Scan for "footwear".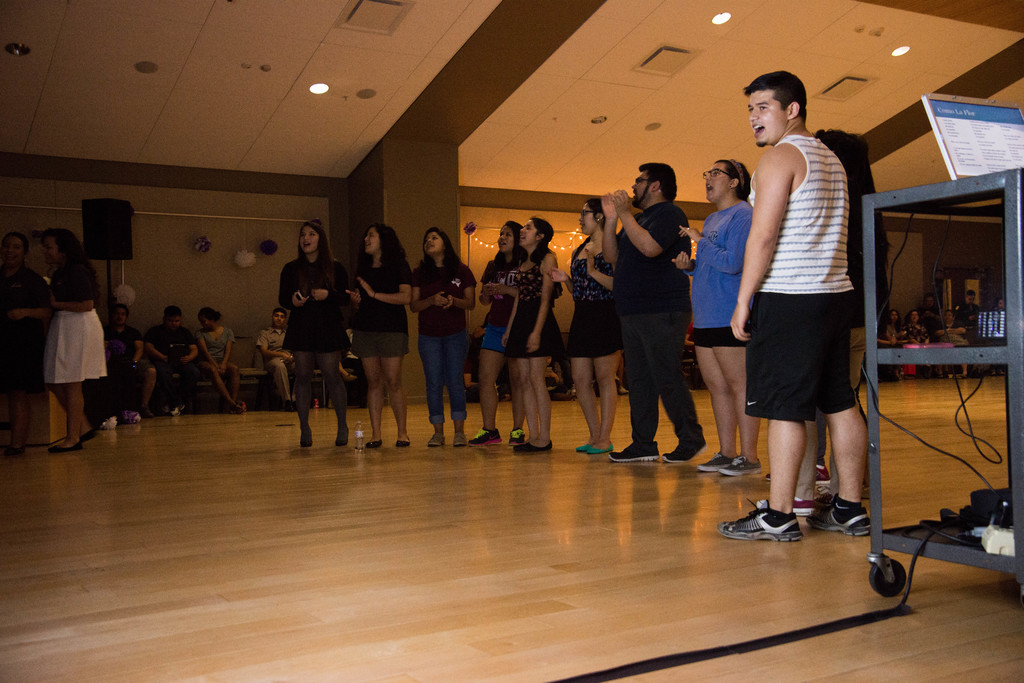
Scan result: (left=395, top=437, right=409, bottom=447).
